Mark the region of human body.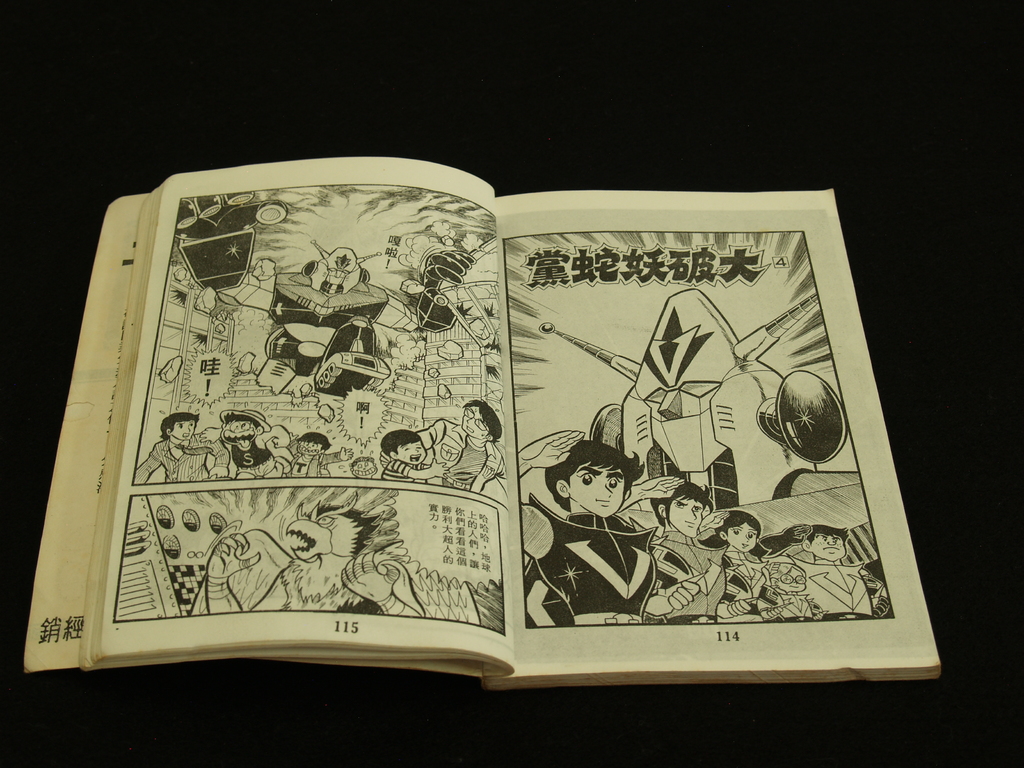
Region: box(618, 468, 732, 626).
